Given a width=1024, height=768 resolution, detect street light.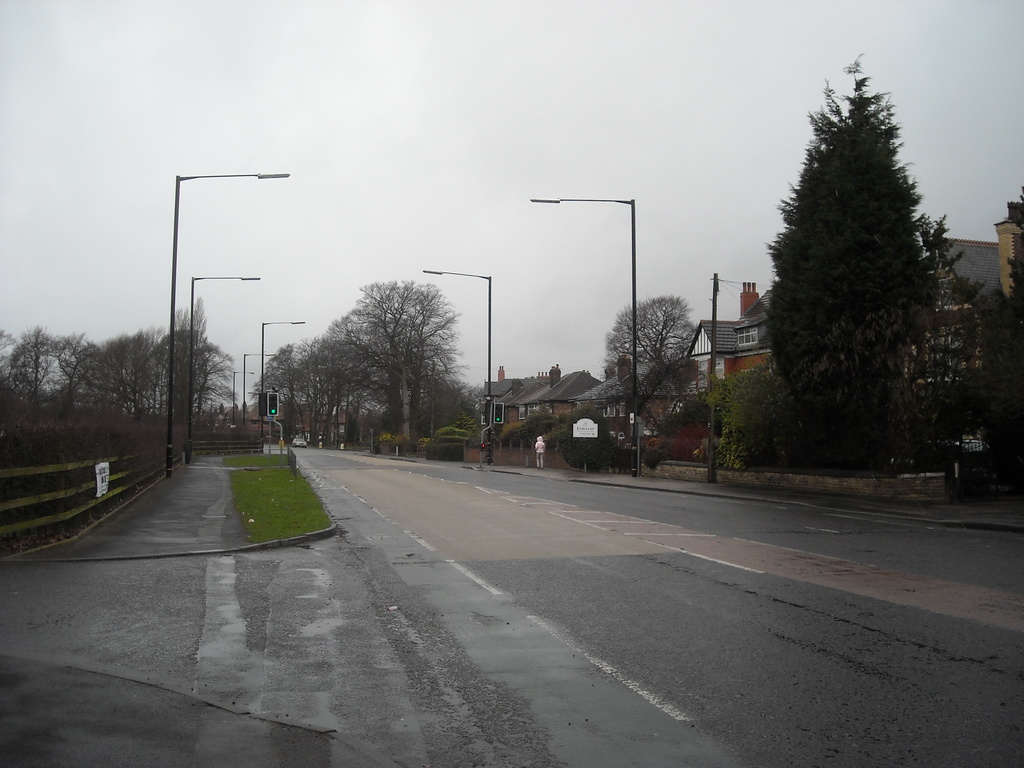
{"left": 162, "top": 171, "right": 293, "bottom": 479}.
